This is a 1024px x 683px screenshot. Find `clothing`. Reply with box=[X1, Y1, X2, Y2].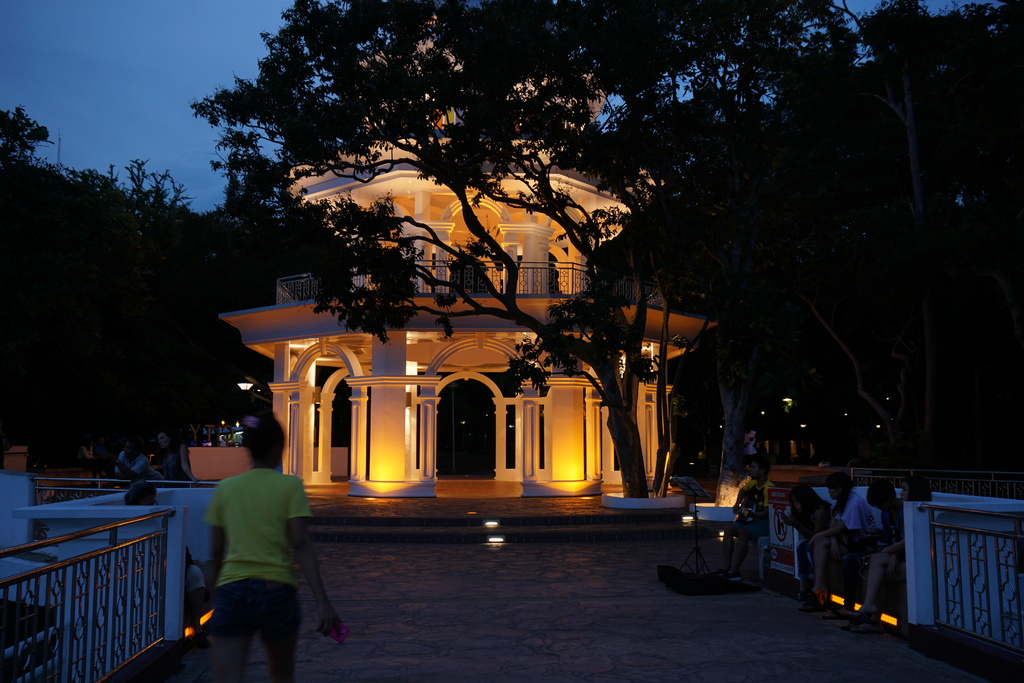
box=[831, 485, 867, 545].
